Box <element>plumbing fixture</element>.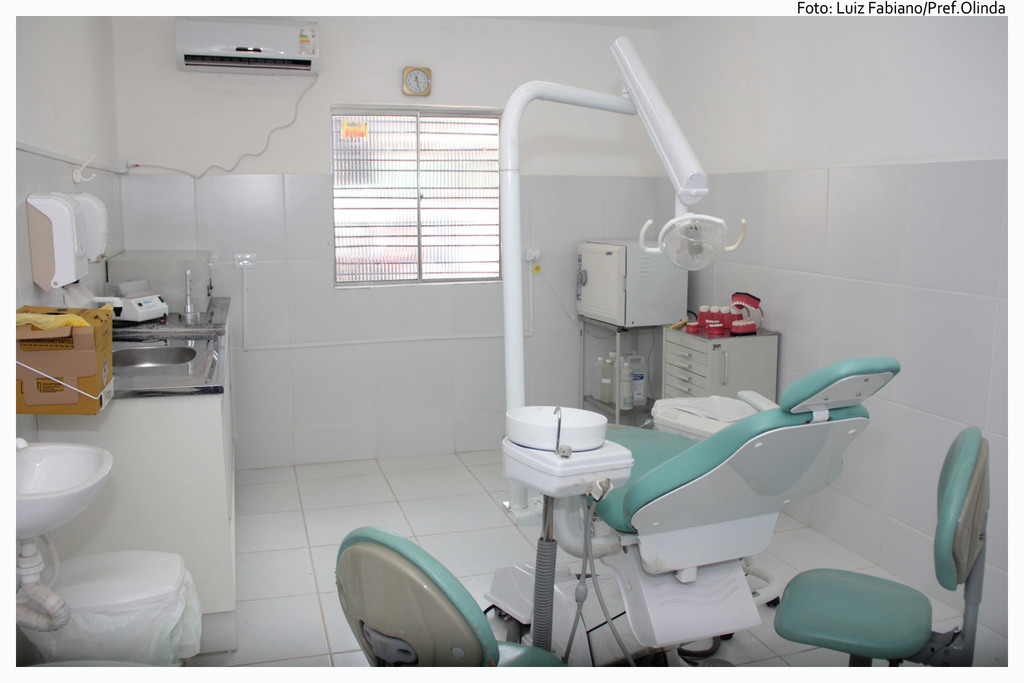
<region>179, 272, 196, 323</region>.
